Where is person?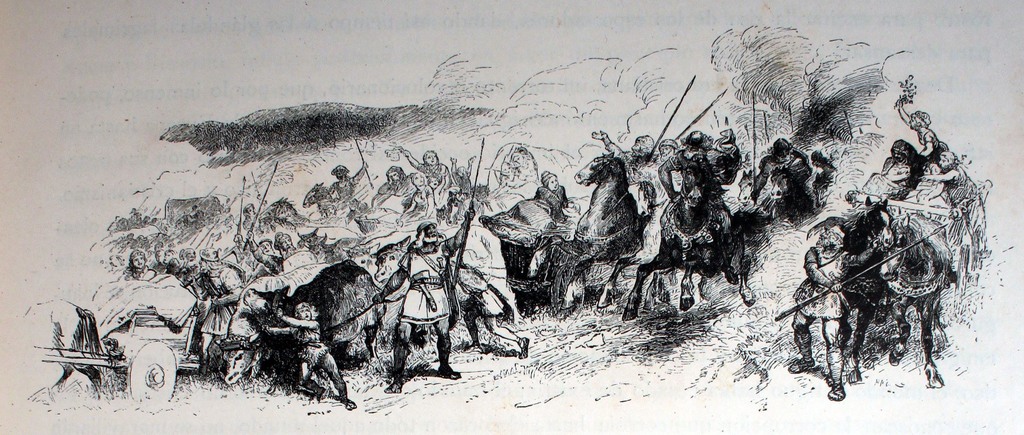
{"x1": 656, "y1": 126, "x2": 740, "y2": 203}.
